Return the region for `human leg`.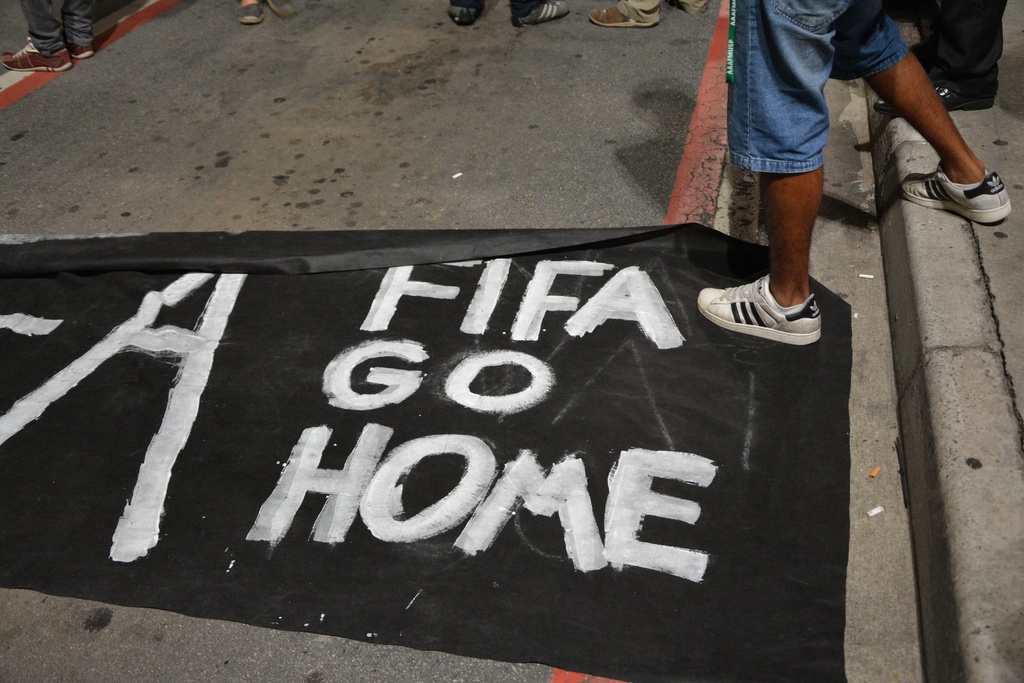
(left=875, top=3, right=1004, bottom=108).
